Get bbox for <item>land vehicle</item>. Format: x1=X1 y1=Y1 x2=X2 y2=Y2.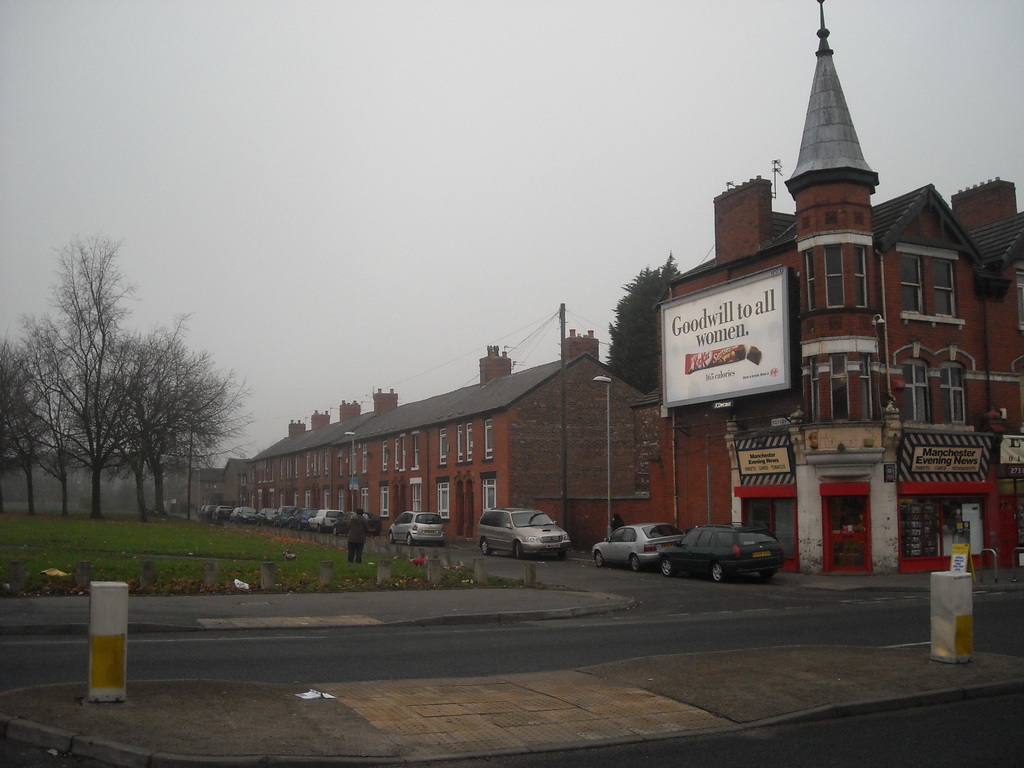
x1=657 y1=524 x2=787 y2=583.
